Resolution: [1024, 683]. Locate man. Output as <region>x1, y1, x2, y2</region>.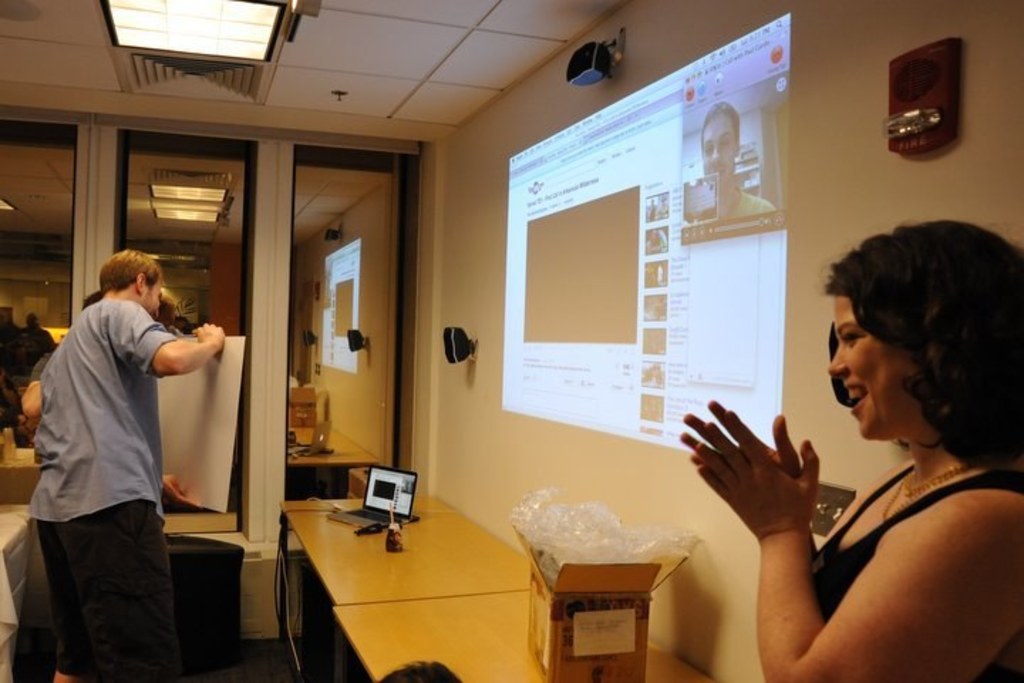
<region>31, 249, 225, 682</region>.
